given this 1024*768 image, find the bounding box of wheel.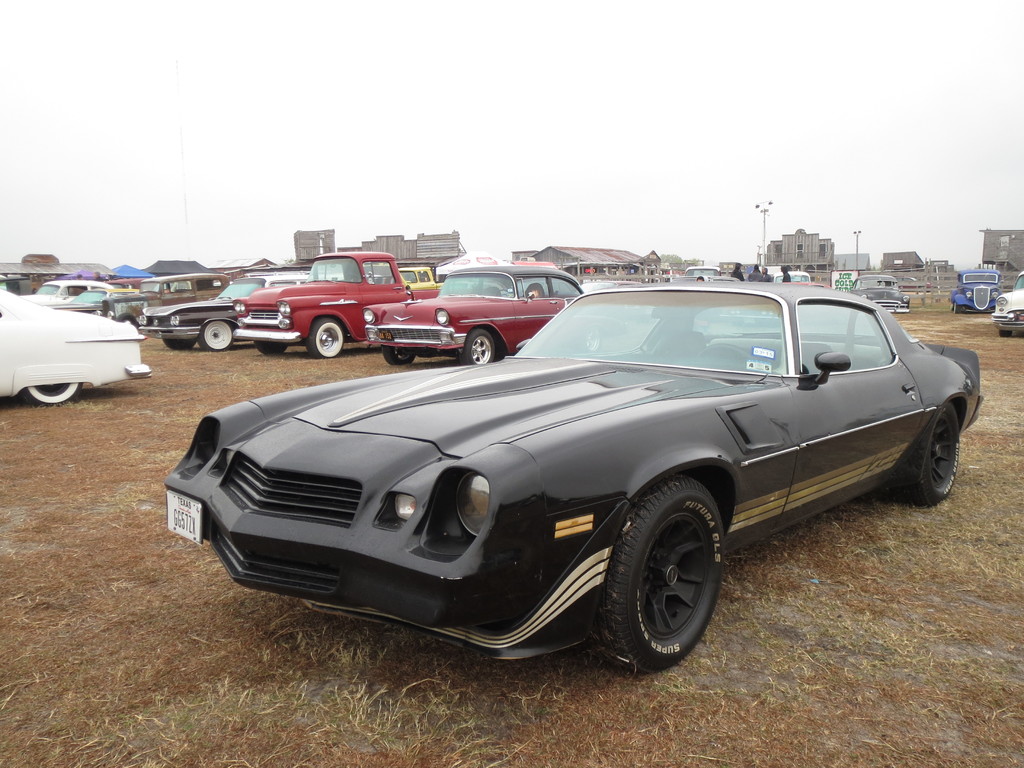
{"left": 19, "top": 383, "right": 82, "bottom": 409}.
